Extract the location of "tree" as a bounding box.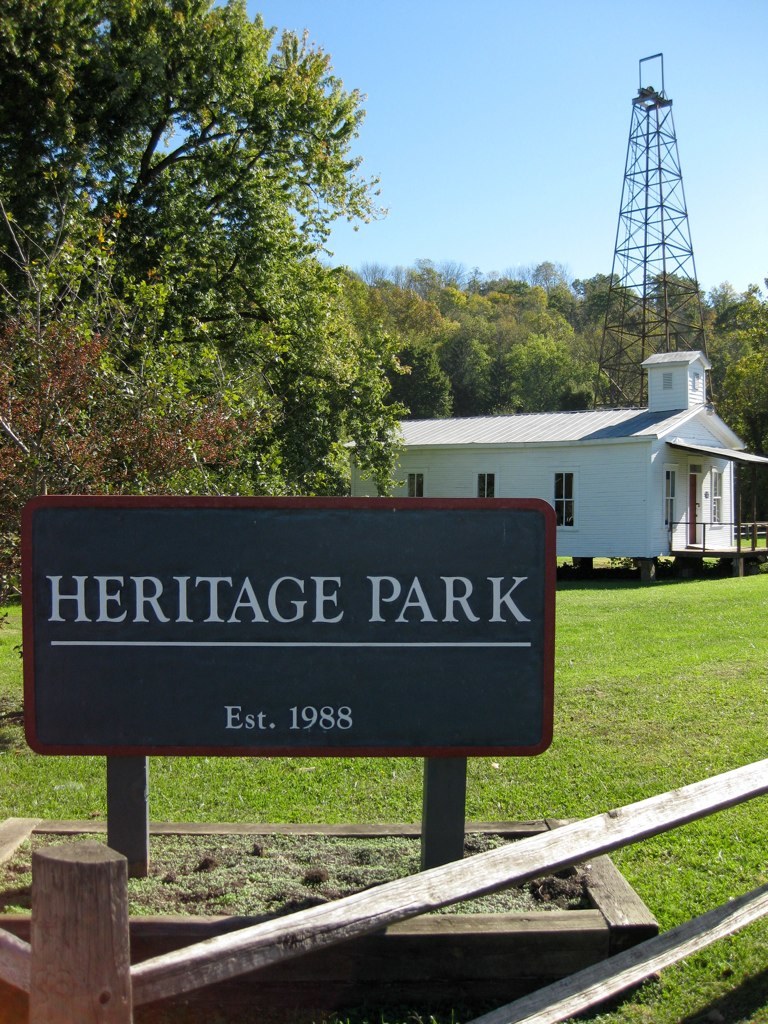
detection(695, 335, 767, 424).
